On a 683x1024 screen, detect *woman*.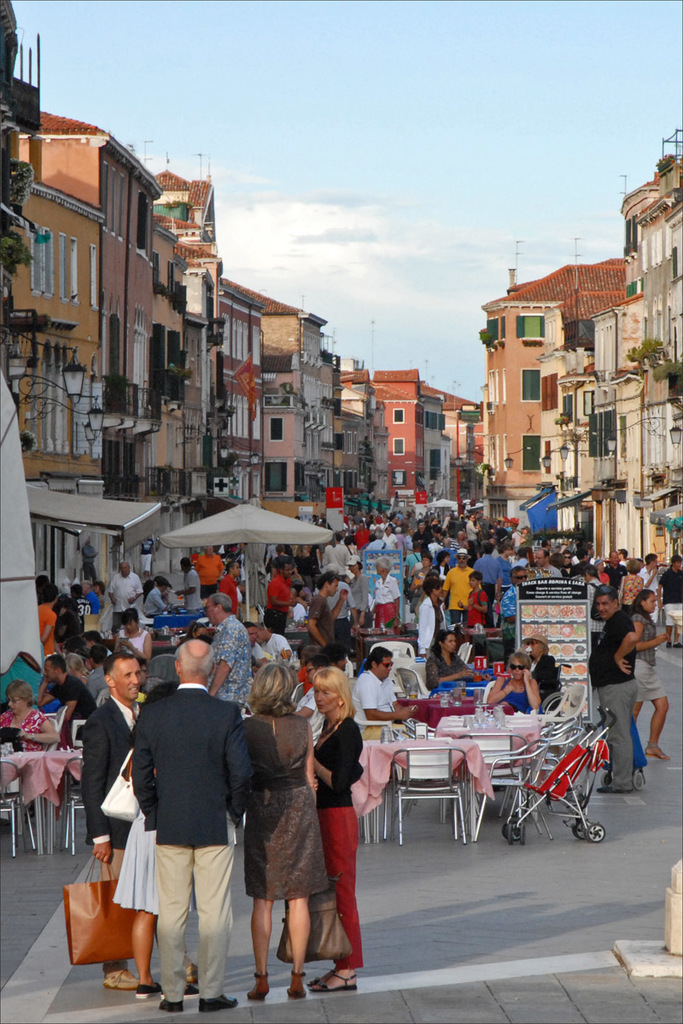
[112,608,155,661].
